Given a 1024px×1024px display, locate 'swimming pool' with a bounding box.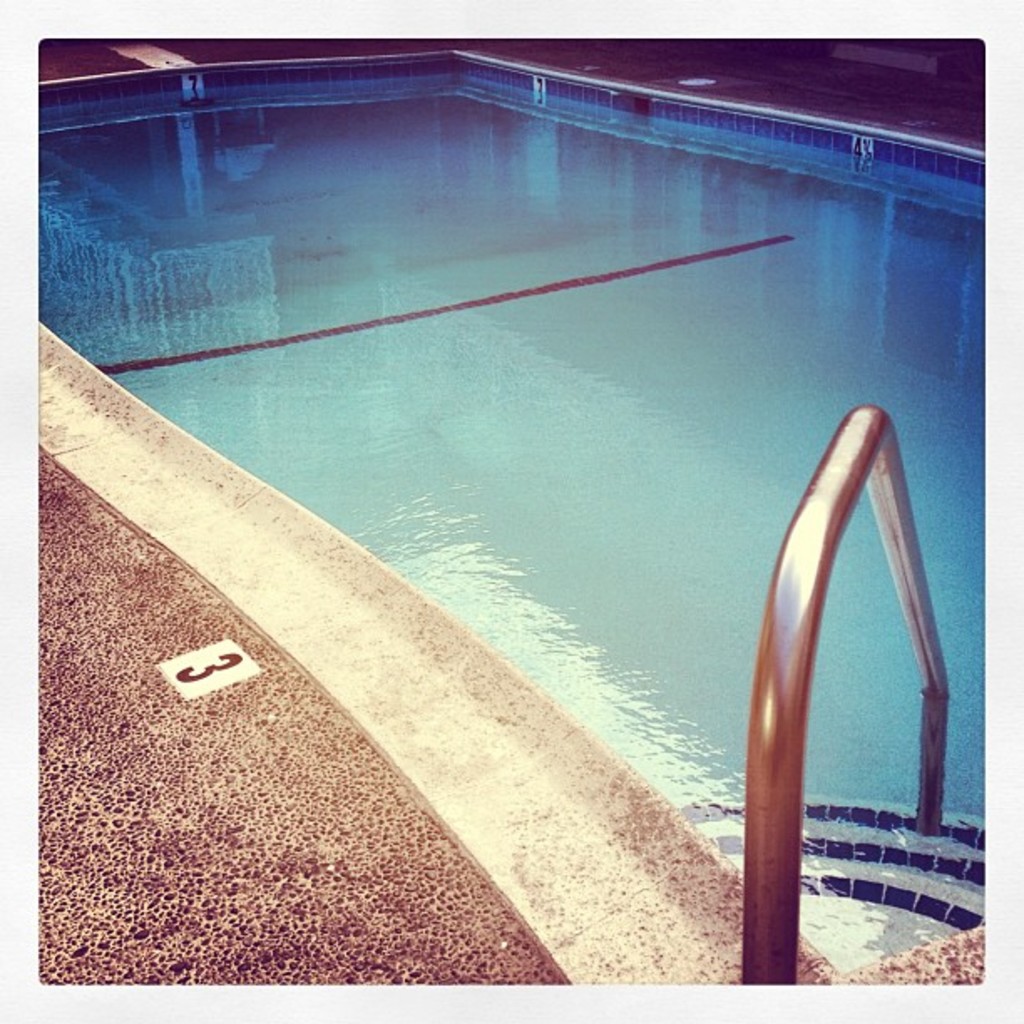
Located: Rect(0, 38, 1022, 984).
